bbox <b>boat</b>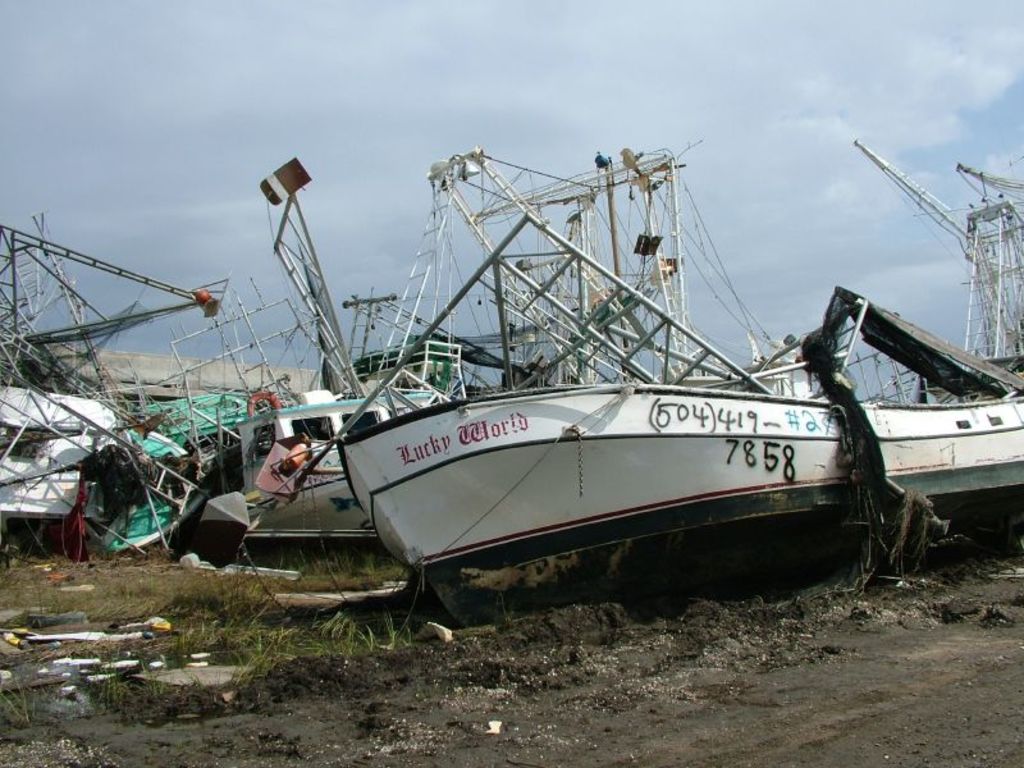
[0, 365, 129, 529]
